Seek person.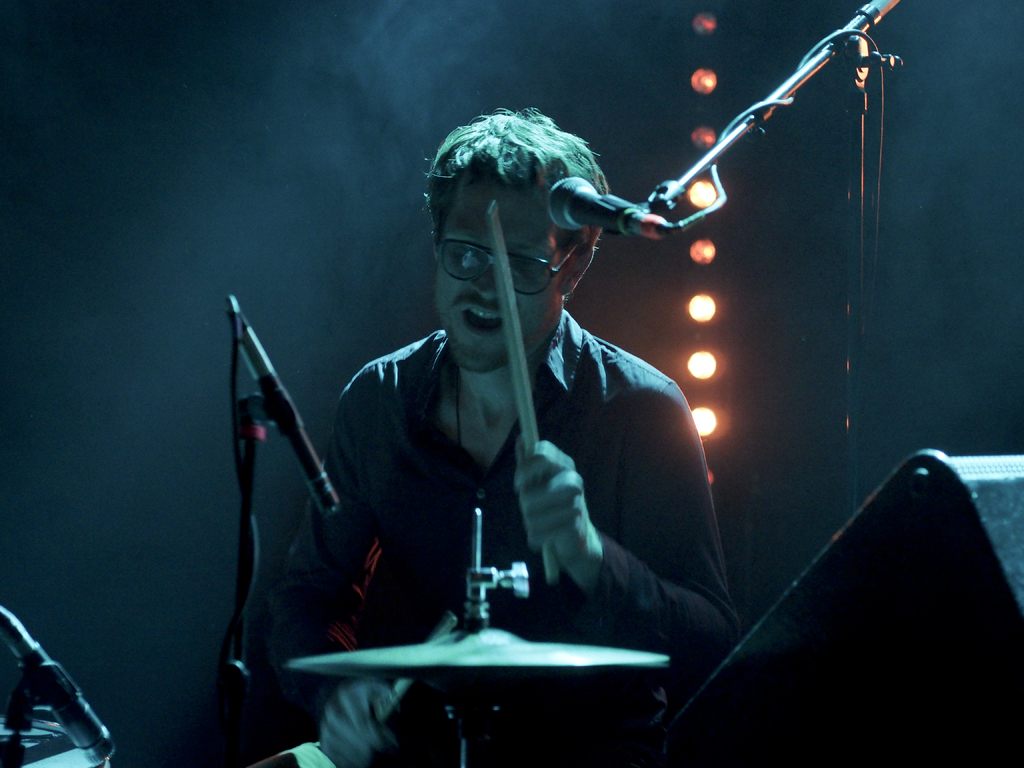
[x1=279, y1=107, x2=723, y2=725].
